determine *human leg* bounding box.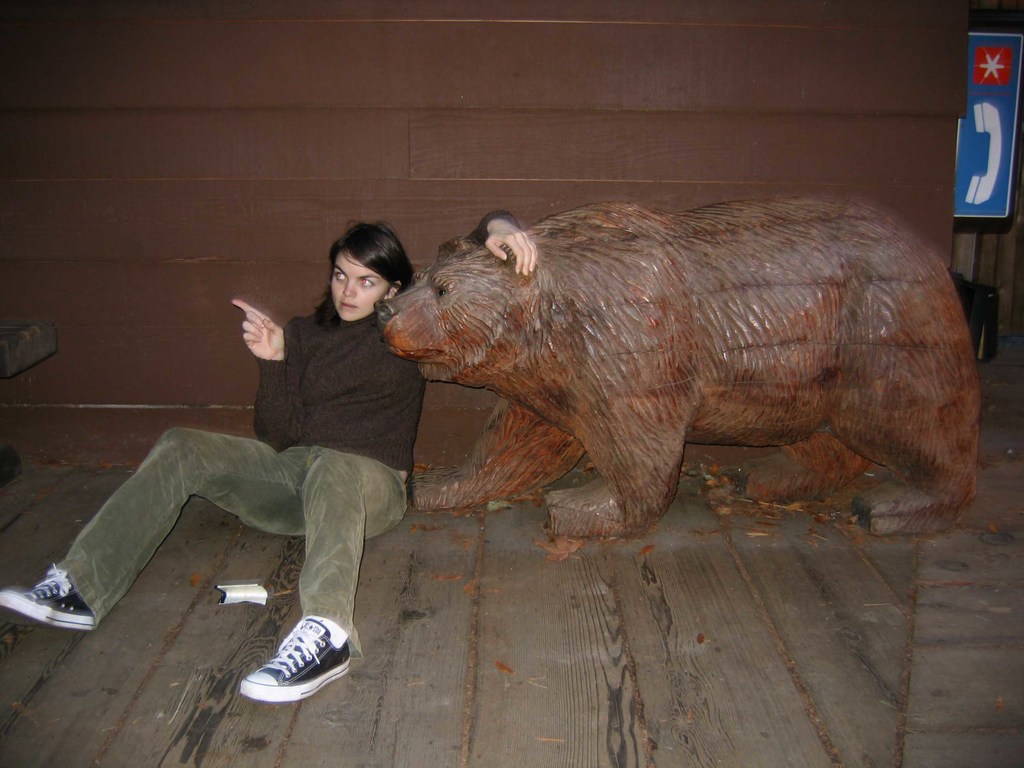
Determined: bbox=[239, 455, 405, 700].
